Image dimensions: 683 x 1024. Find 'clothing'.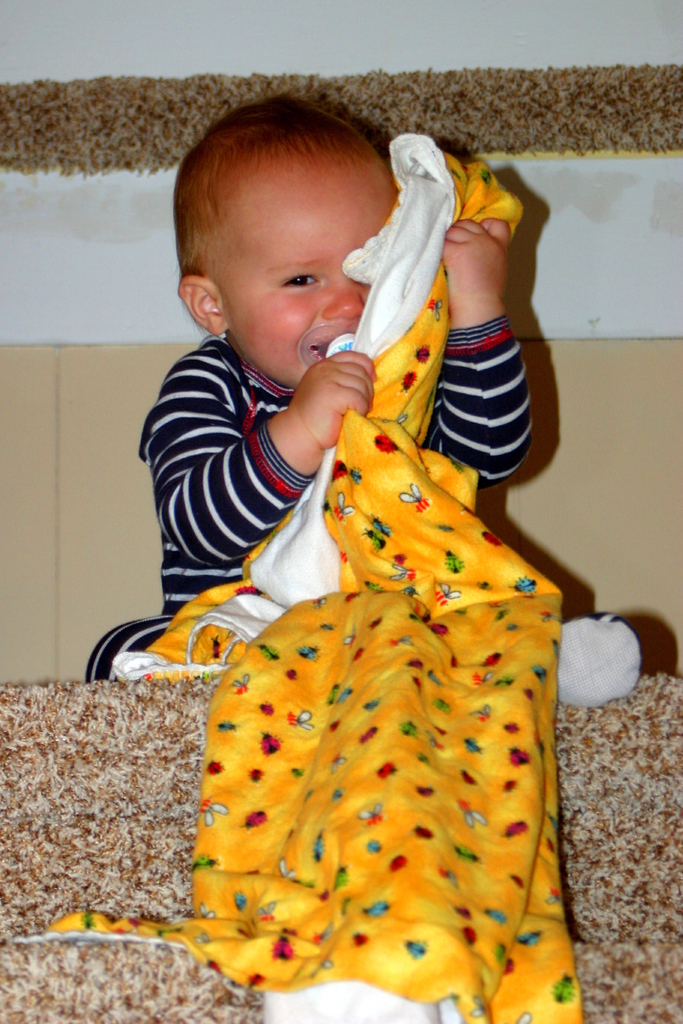
121/230/598/1010.
